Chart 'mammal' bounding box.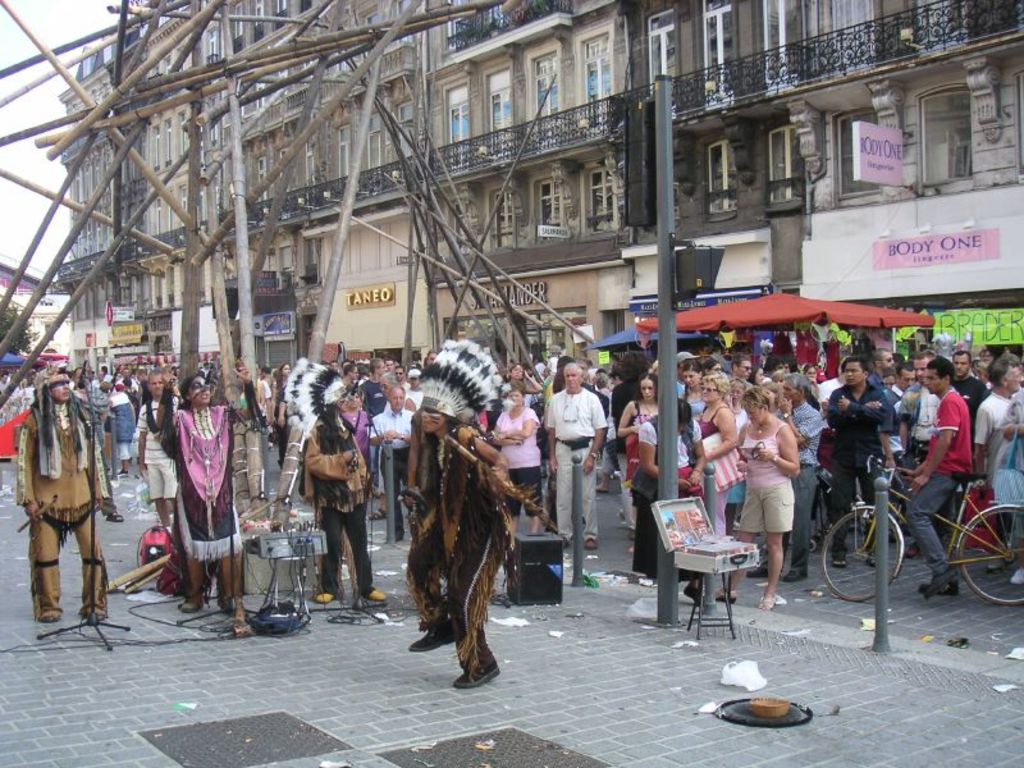
Charted: [393,404,443,652].
